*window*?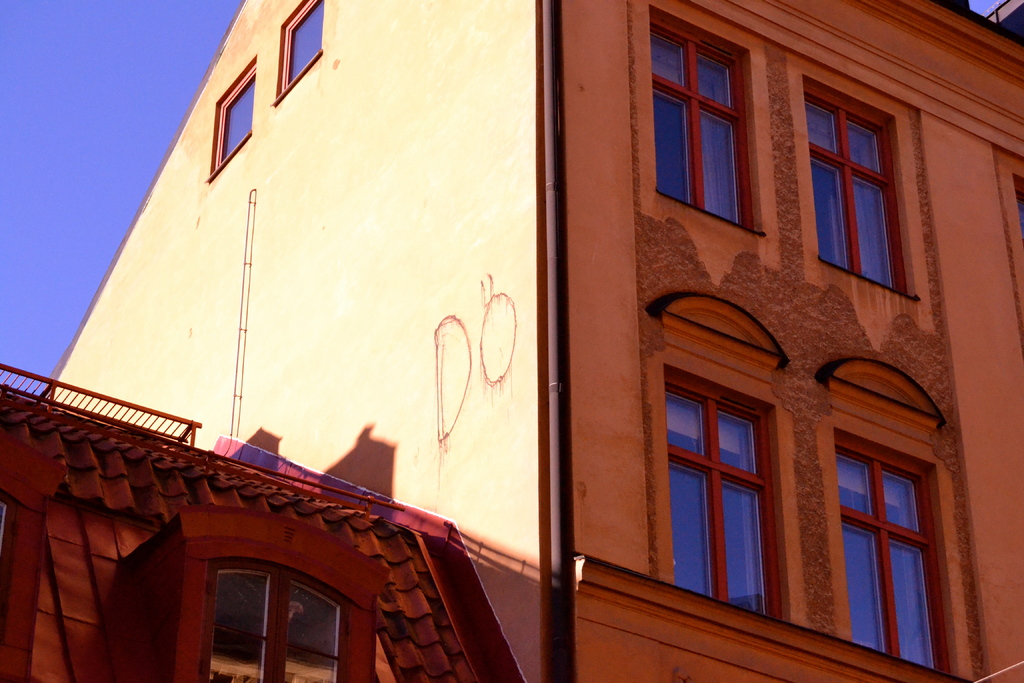
[left=657, top=296, right=794, bottom=625]
